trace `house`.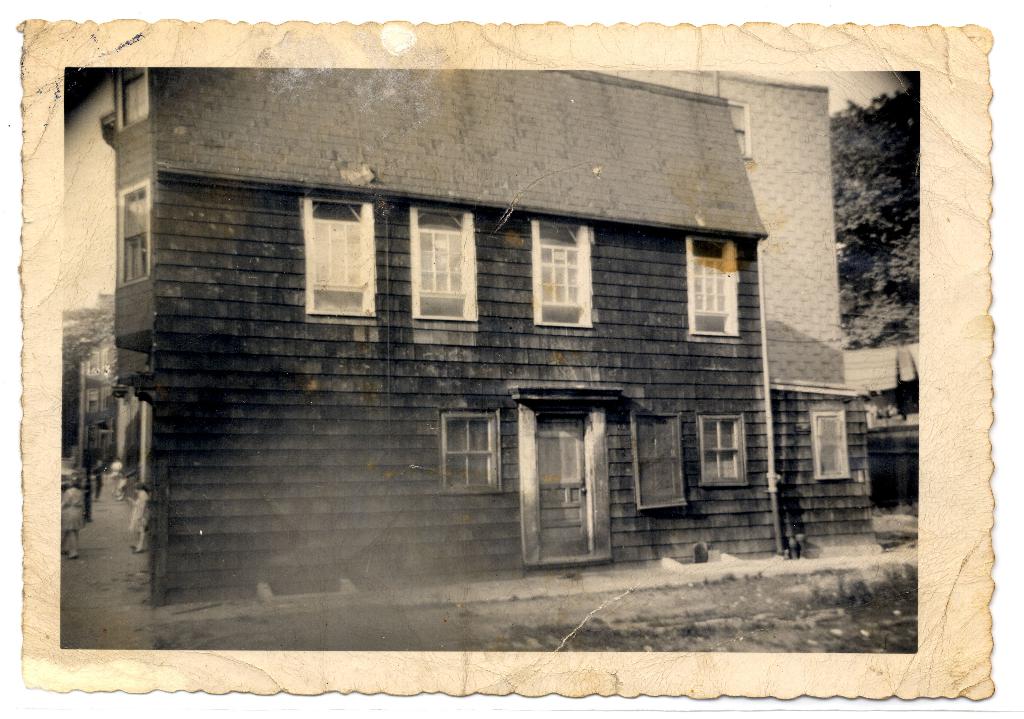
Traced to (left=34, top=34, right=932, bottom=665).
